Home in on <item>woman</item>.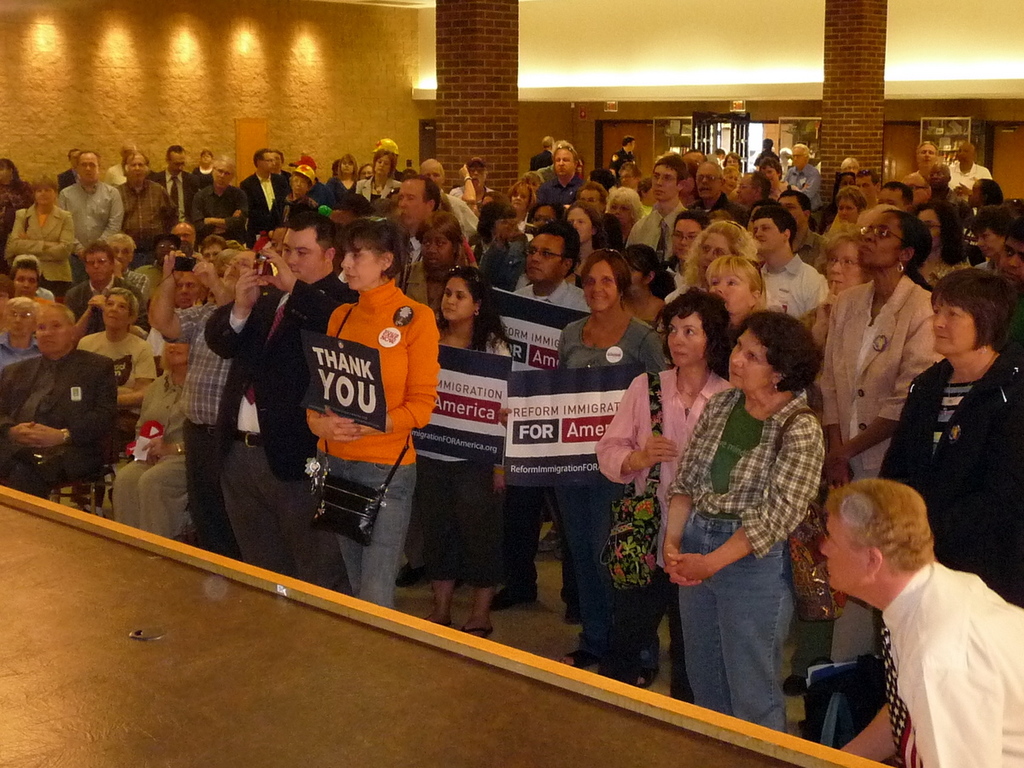
Homed in at region(867, 269, 1023, 602).
